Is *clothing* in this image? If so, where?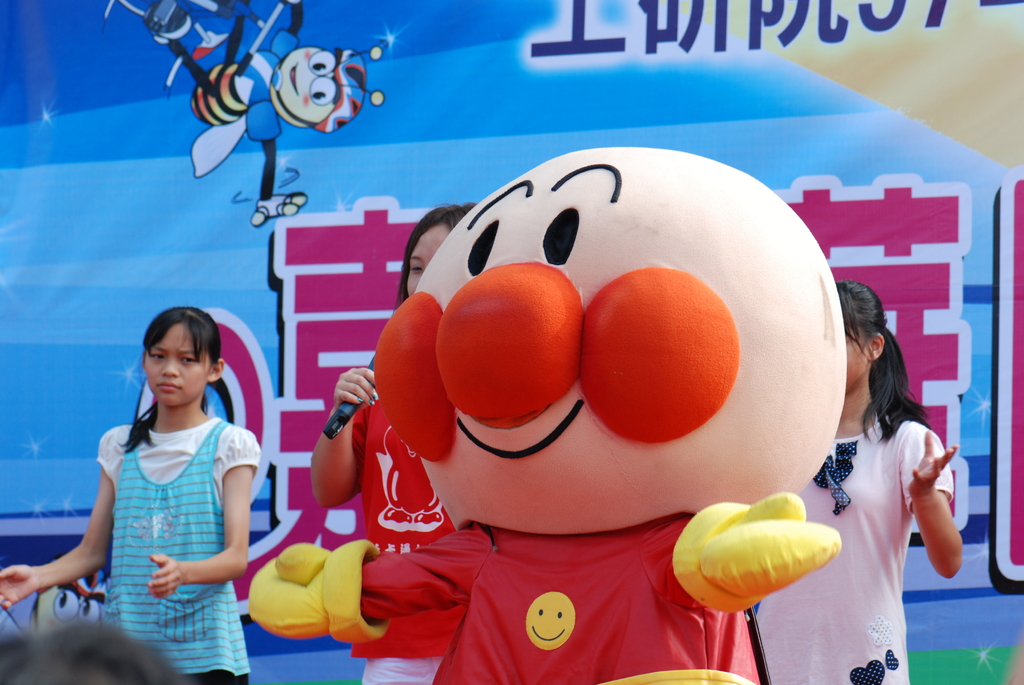
Yes, at crop(353, 395, 473, 684).
